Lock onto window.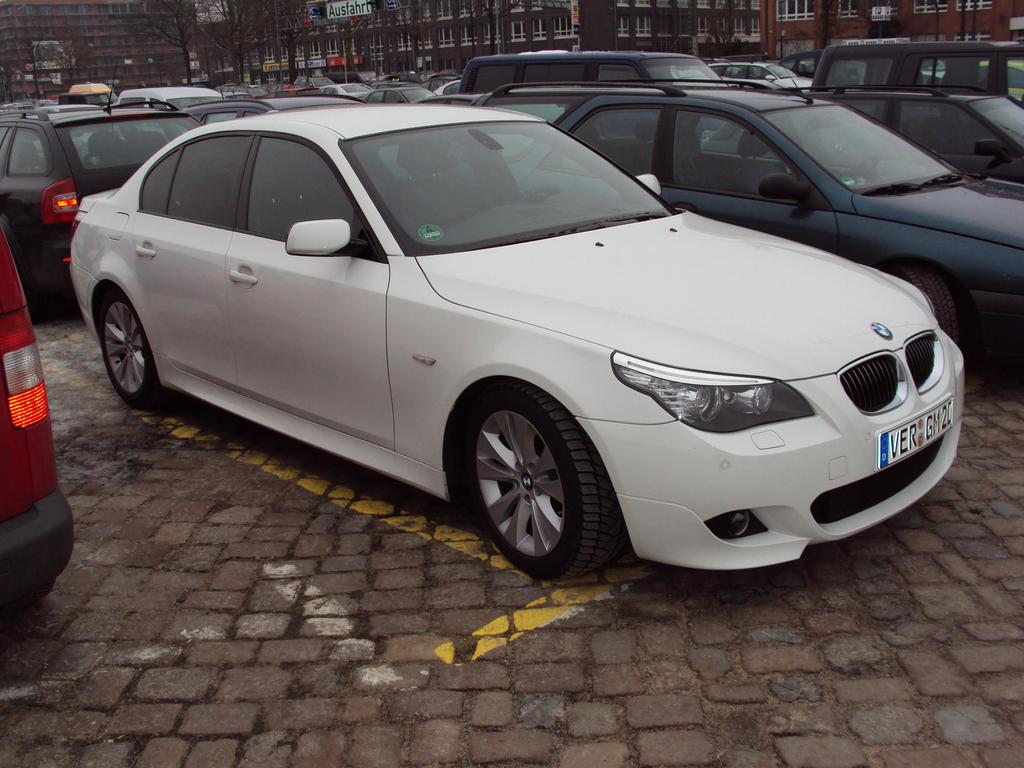
Locked: (246, 135, 355, 242).
